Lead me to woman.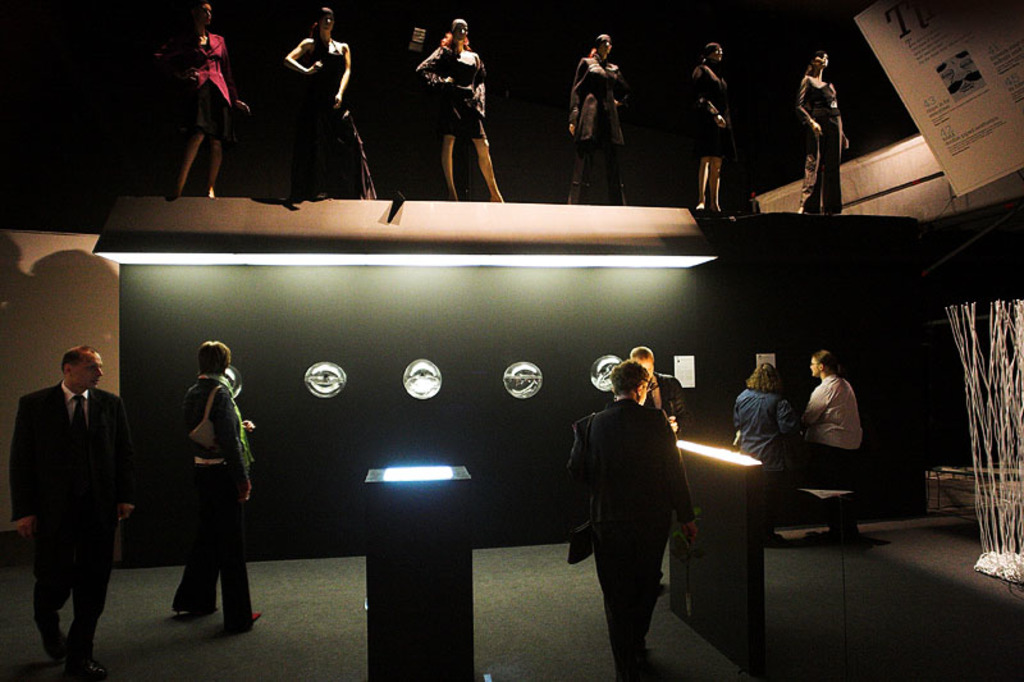
Lead to [795, 50, 850, 218].
